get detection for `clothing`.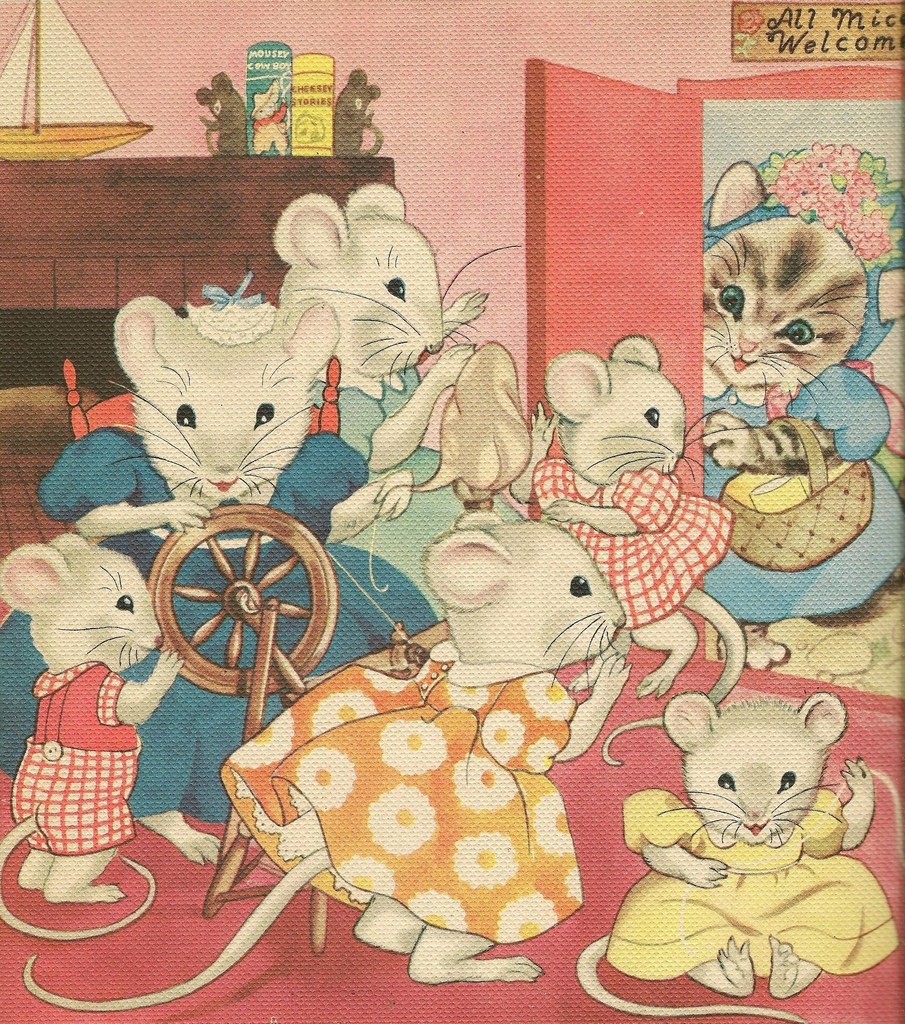
Detection: BBox(5, 655, 148, 855).
